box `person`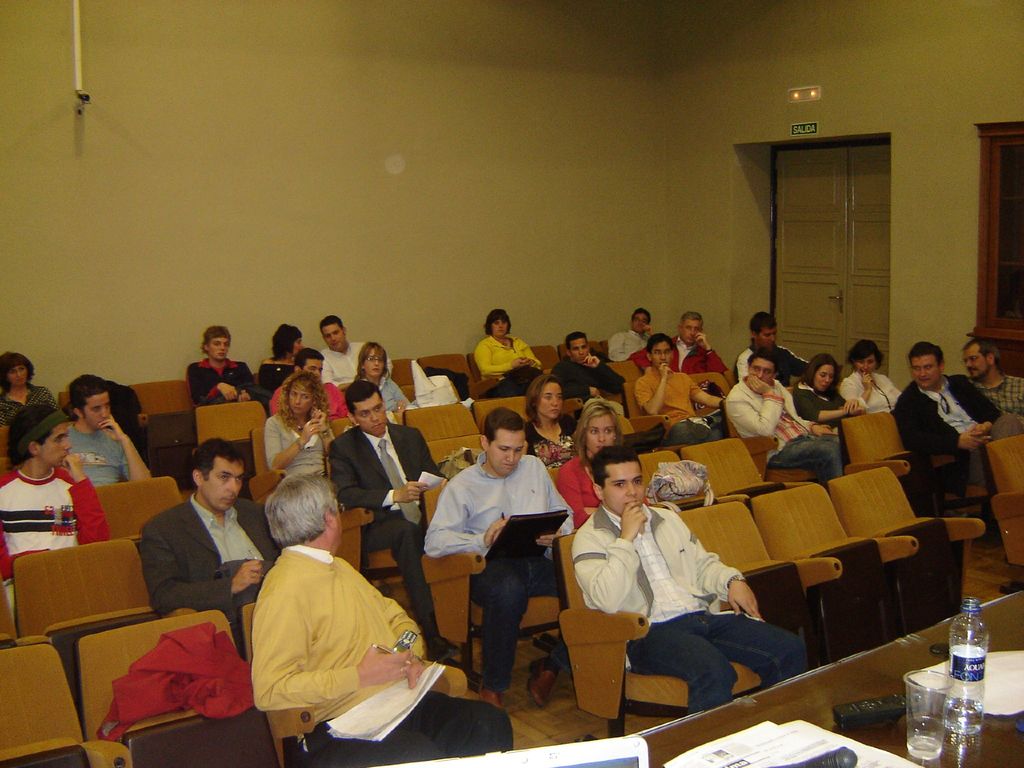
[787, 353, 869, 422]
